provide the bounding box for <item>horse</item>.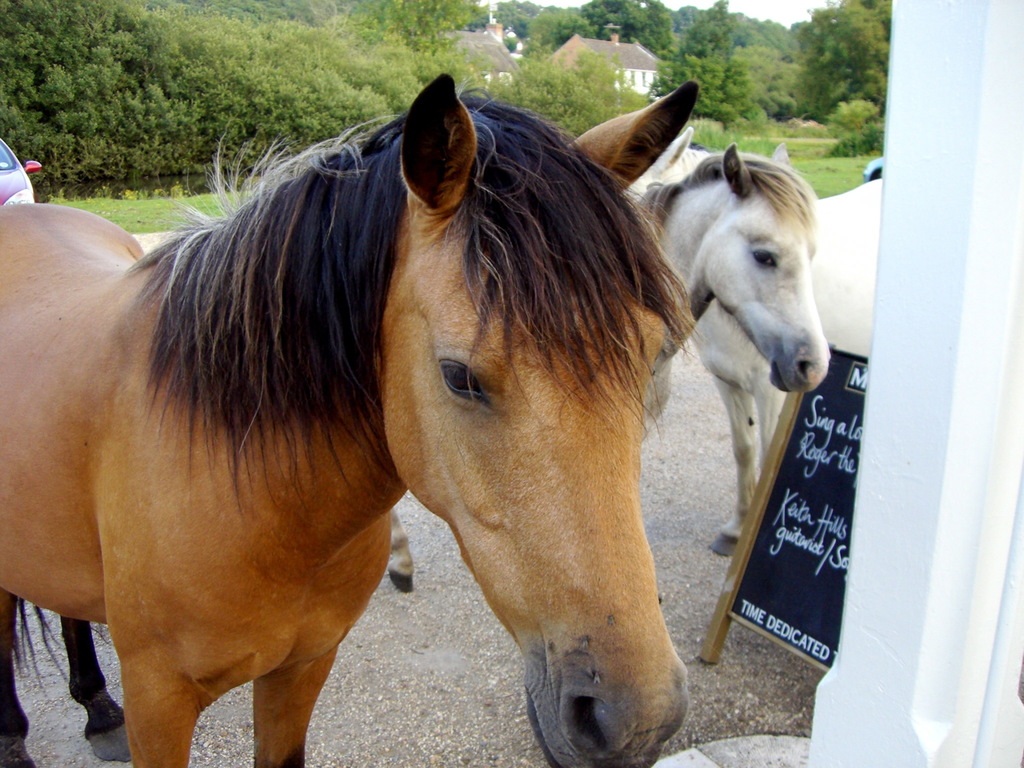
BBox(628, 127, 879, 557).
